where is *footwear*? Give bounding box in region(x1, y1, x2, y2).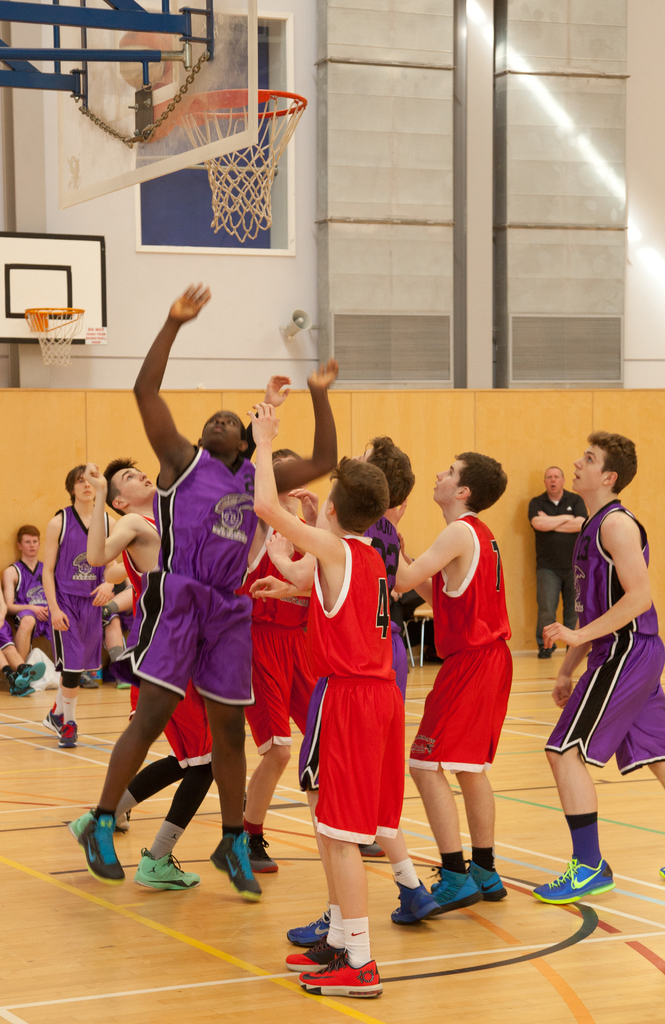
region(659, 863, 664, 874).
